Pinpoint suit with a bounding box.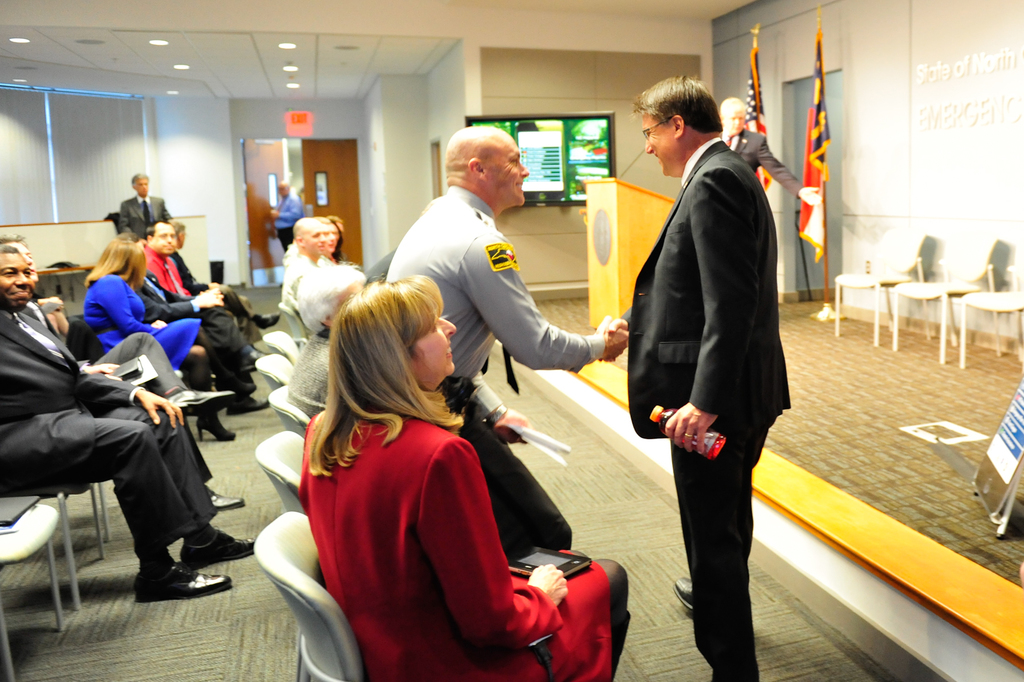
locate(628, 137, 792, 679).
